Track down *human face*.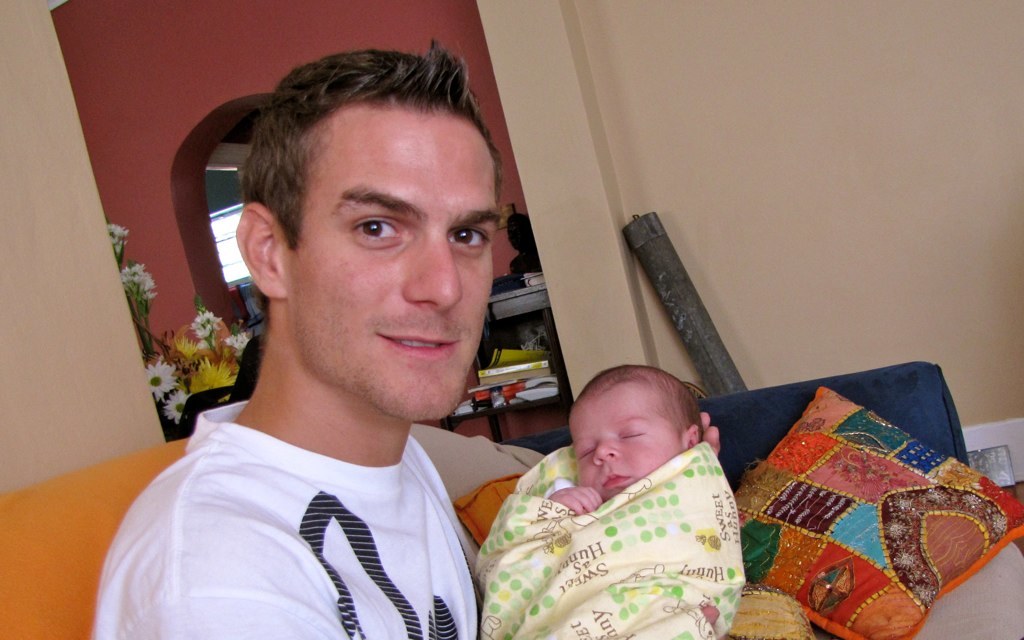
Tracked to {"x1": 566, "y1": 391, "x2": 679, "y2": 500}.
